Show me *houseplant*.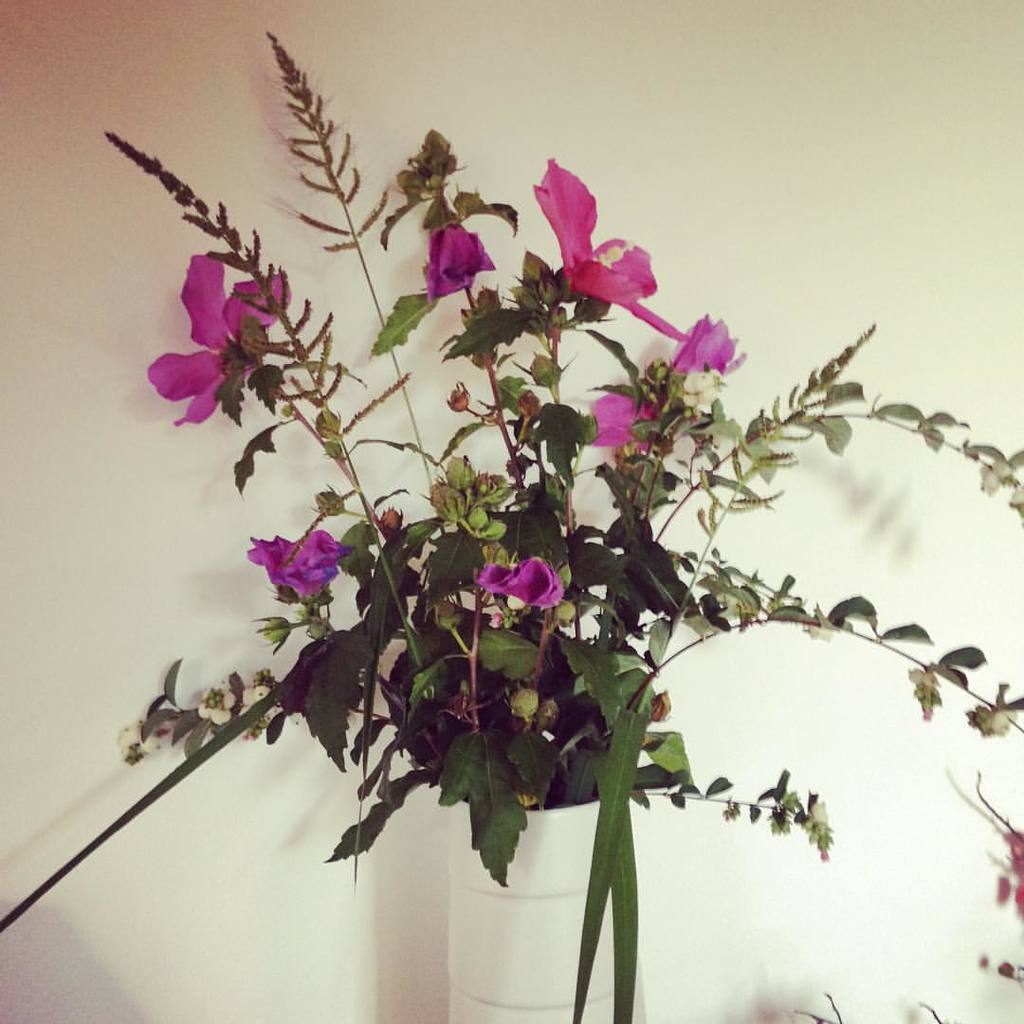
*houseplant* is here: [0,26,1023,1023].
